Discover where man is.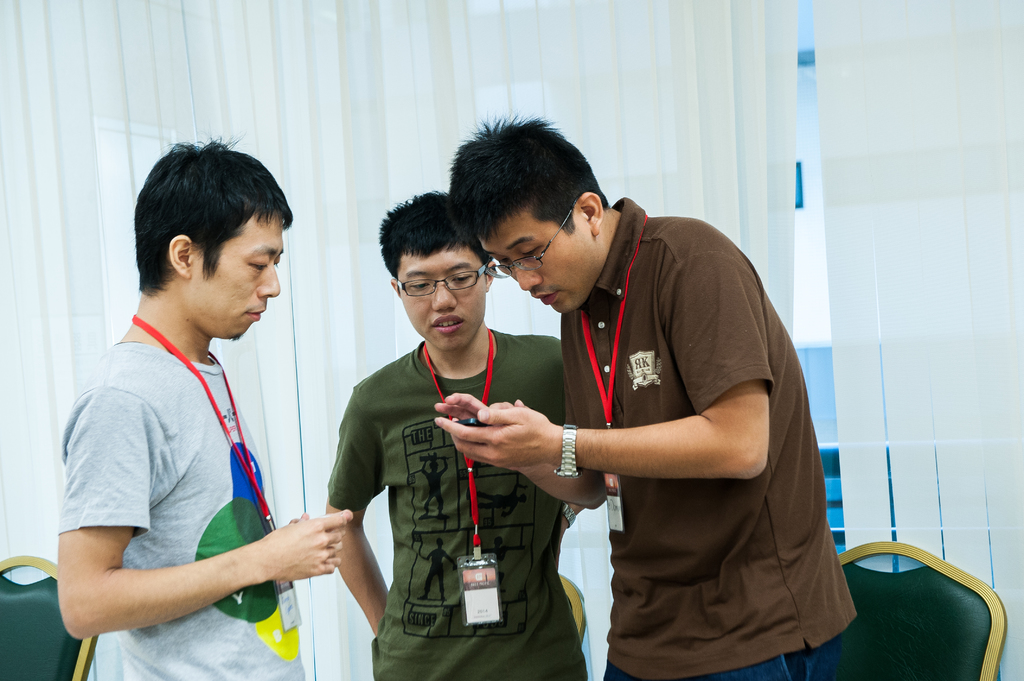
Discovered at left=323, top=191, right=588, bottom=680.
